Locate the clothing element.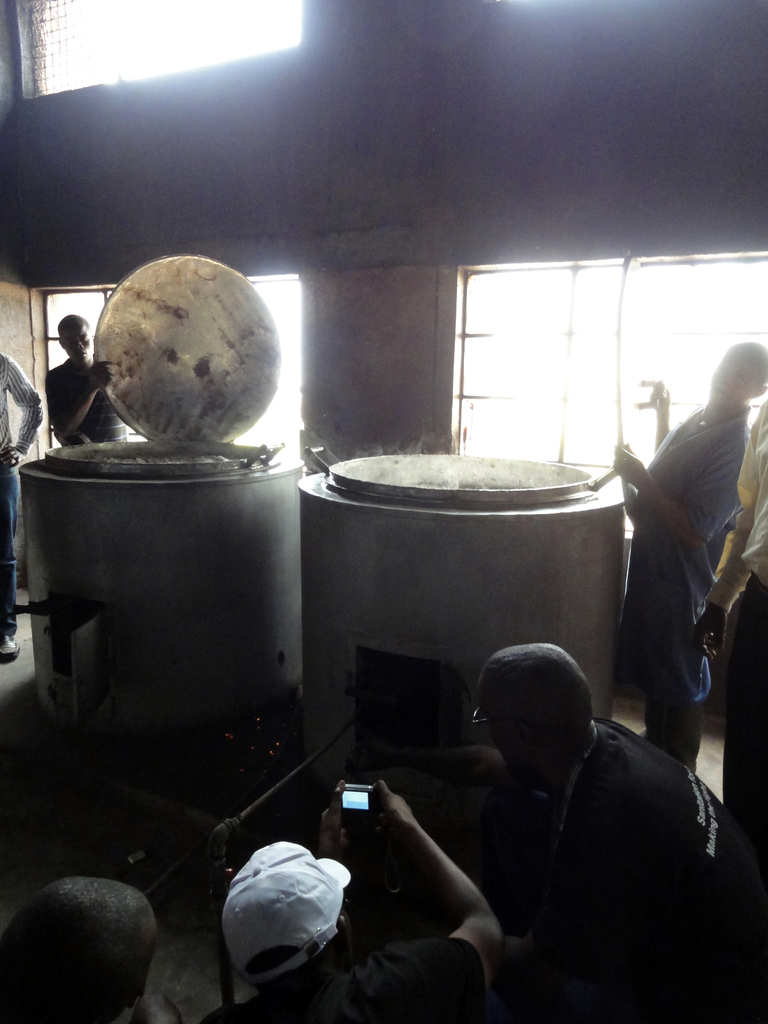
Element bbox: bbox=[194, 948, 481, 1023].
